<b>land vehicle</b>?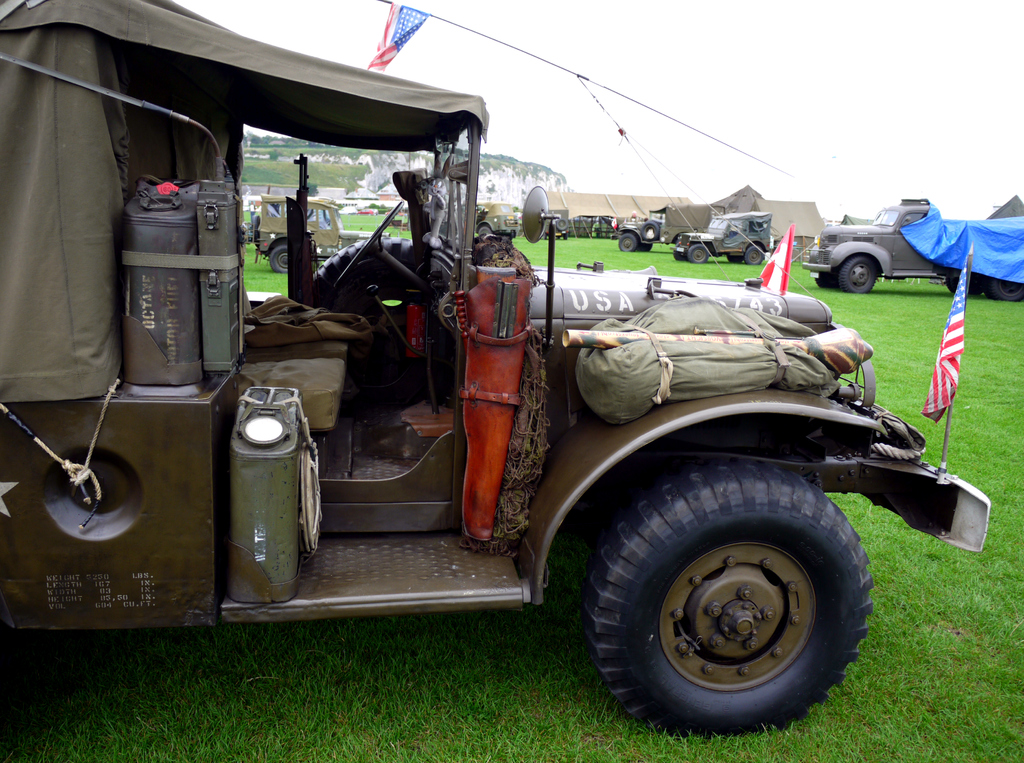
[477, 199, 523, 236]
